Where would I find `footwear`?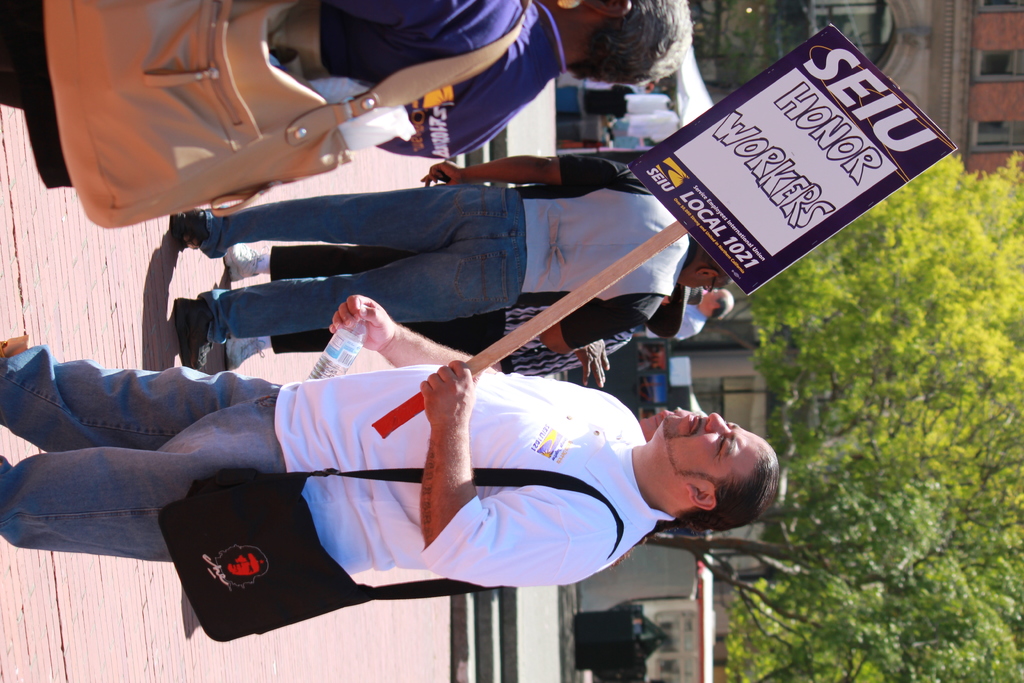
At crop(223, 239, 260, 284).
